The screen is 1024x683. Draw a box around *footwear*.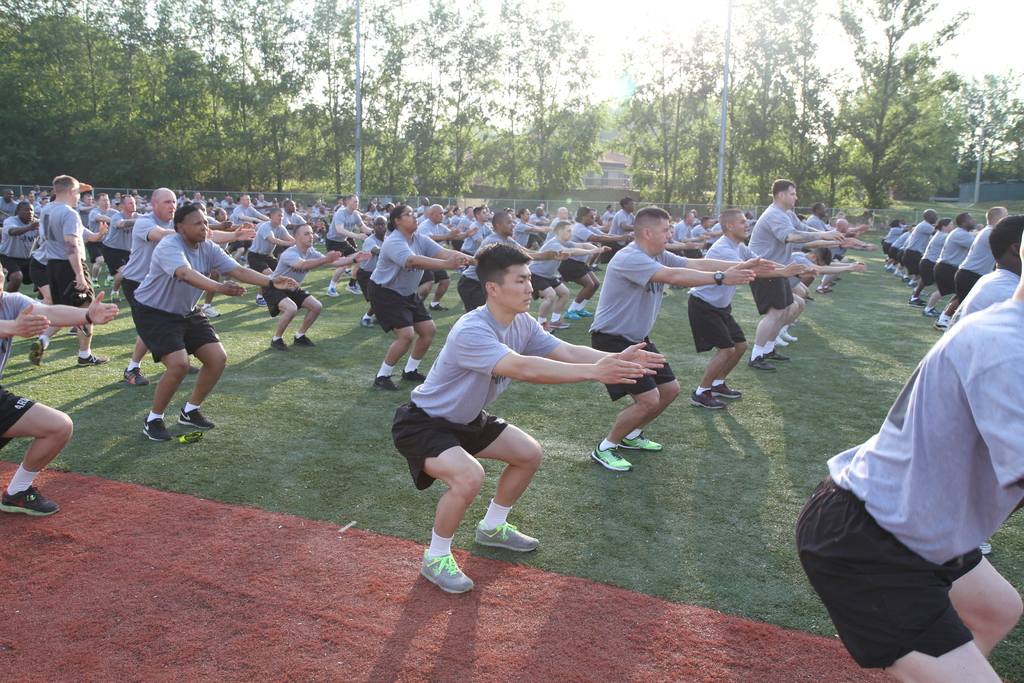
bbox=[589, 443, 633, 470].
